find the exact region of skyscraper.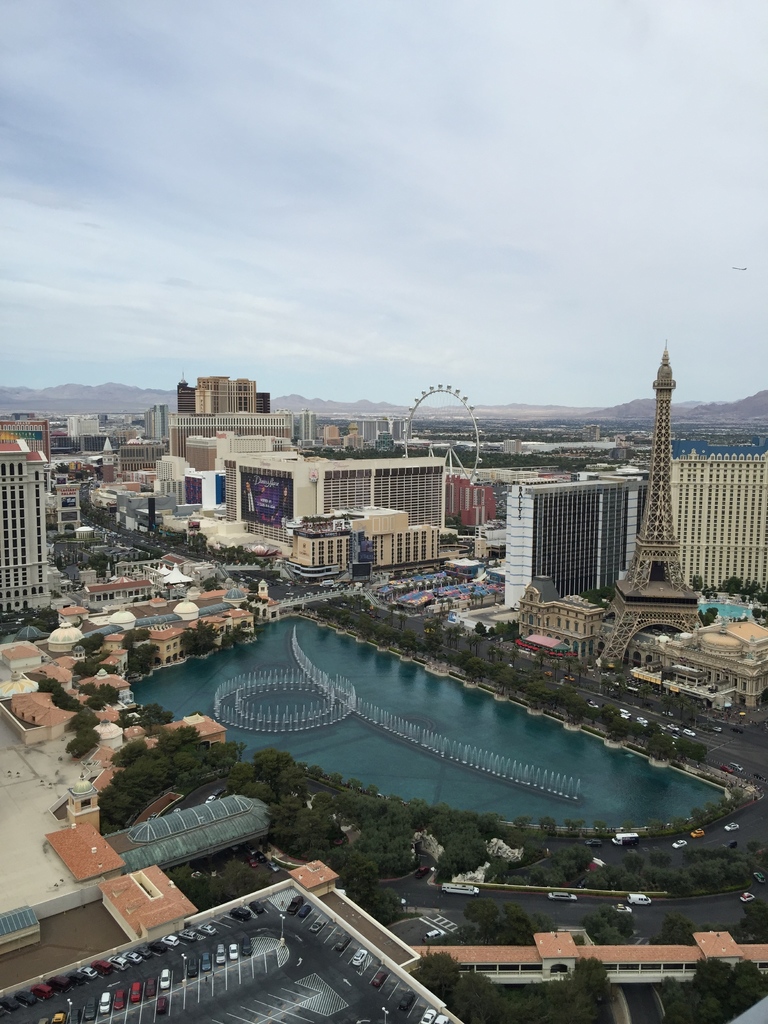
Exact region: select_region(672, 439, 767, 598).
